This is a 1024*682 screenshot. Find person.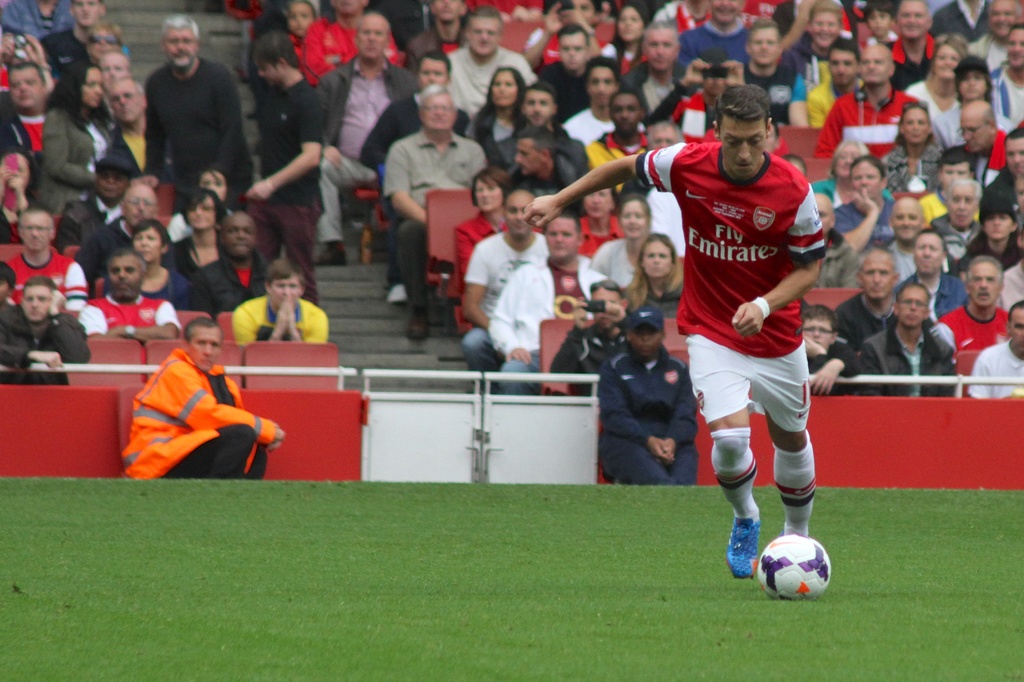
Bounding box: rect(80, 244, 179, 339).
